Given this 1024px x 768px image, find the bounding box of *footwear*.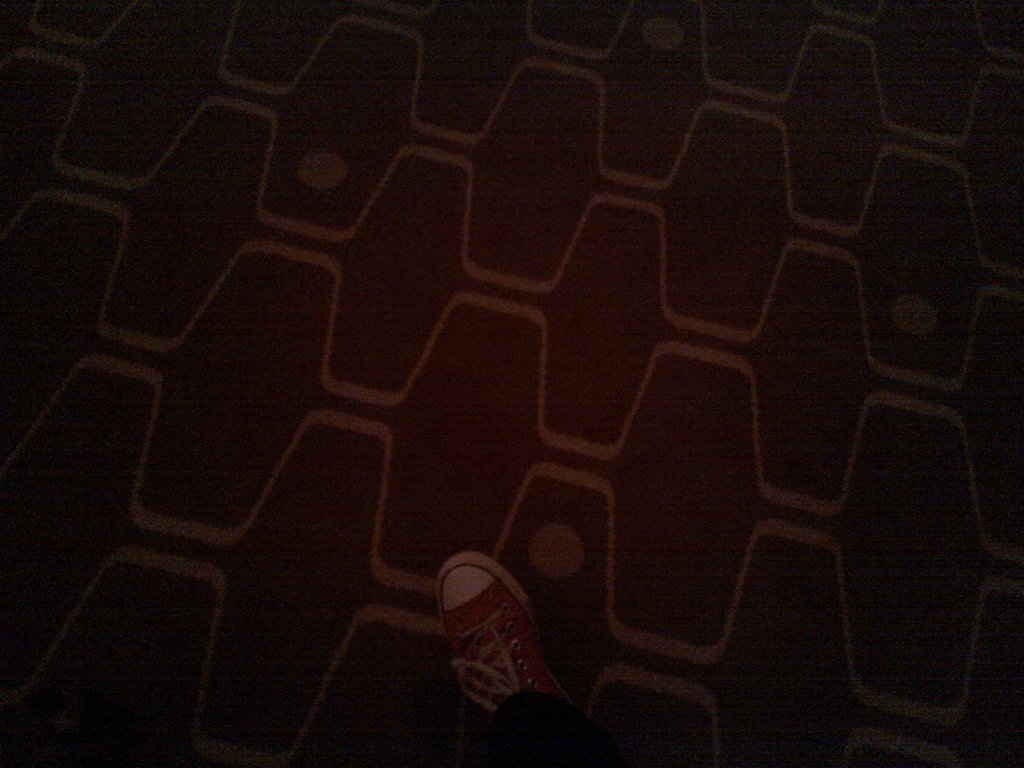
l=422, t=562, r=572, b=737.
